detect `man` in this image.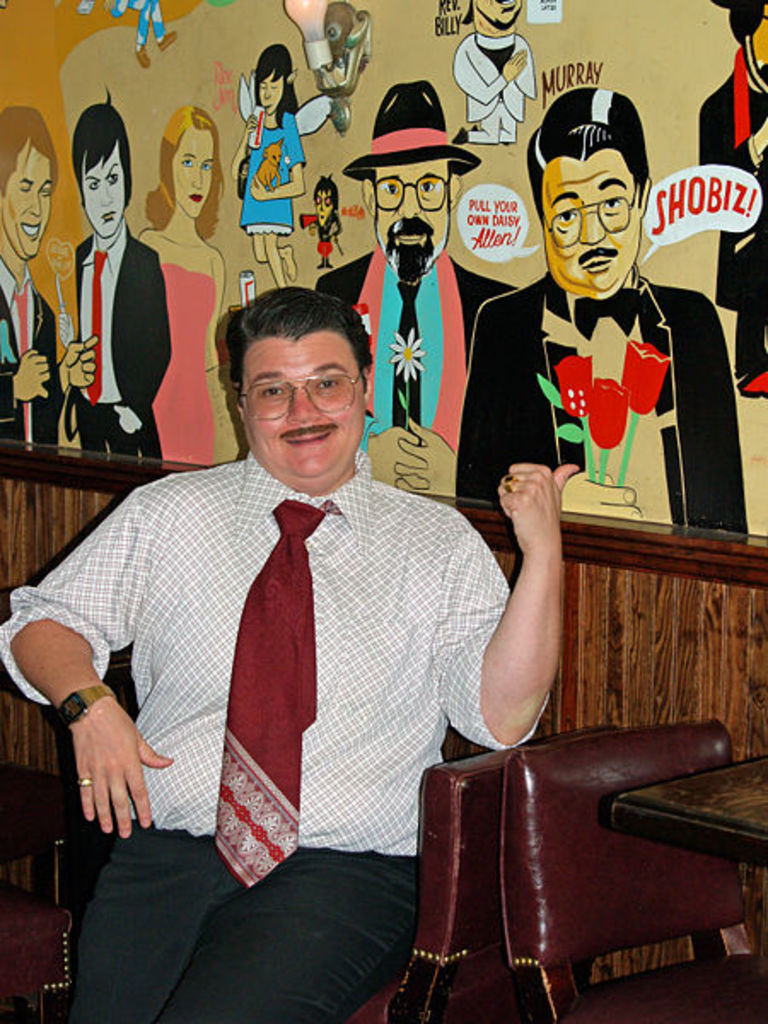
Detection: bbox=(0, 104, 109, 433).
